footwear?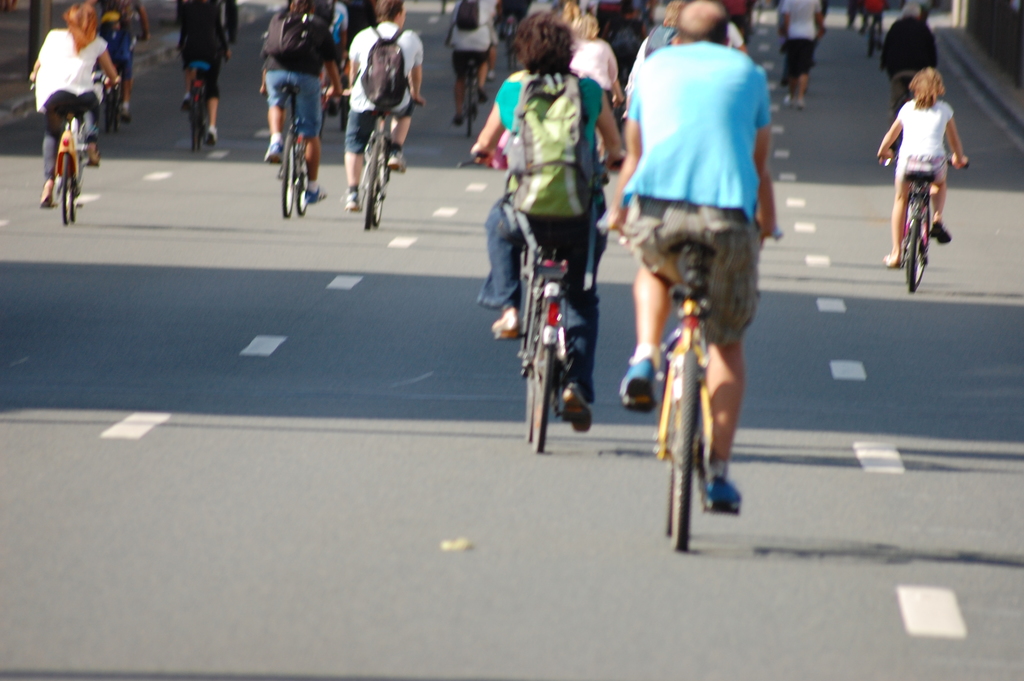
[490, 306, 522, 333]
